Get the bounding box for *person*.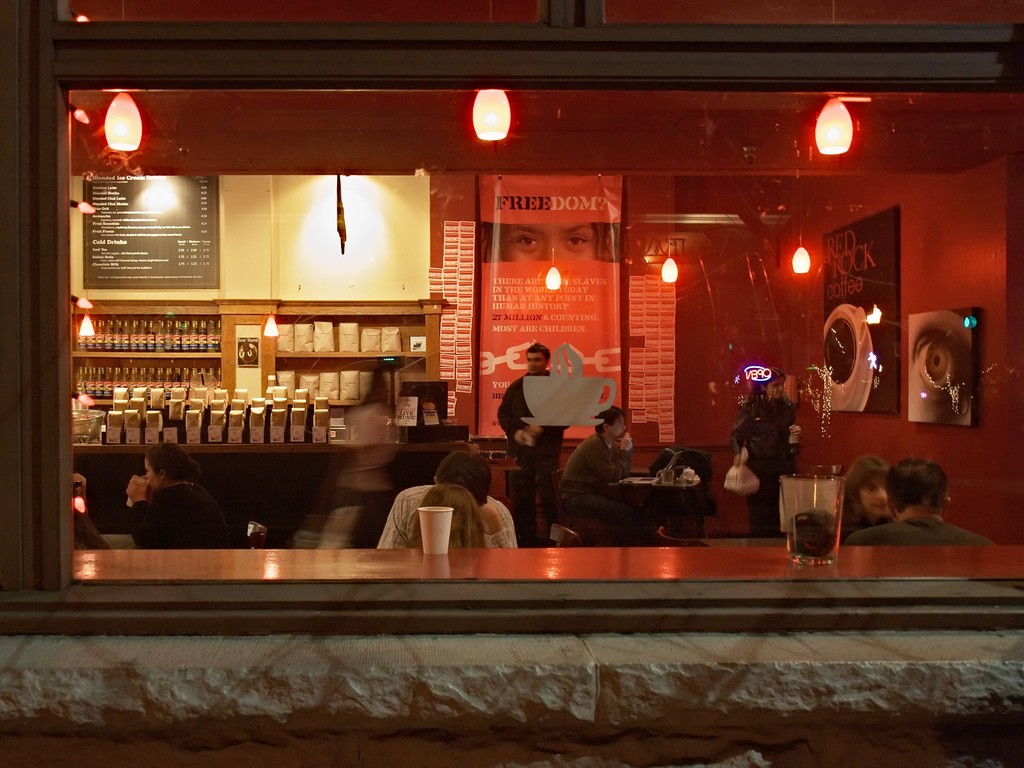
<bbox>120, 440, 234, 549</bbox>.
